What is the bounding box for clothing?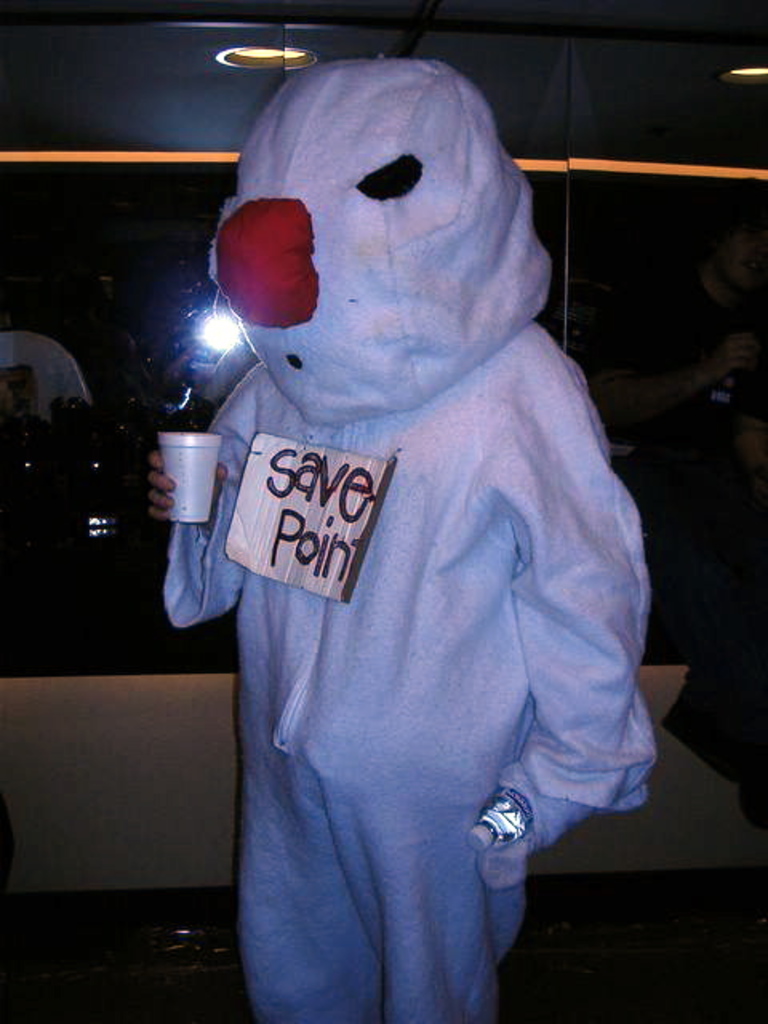
181, 26, 645, 949.
